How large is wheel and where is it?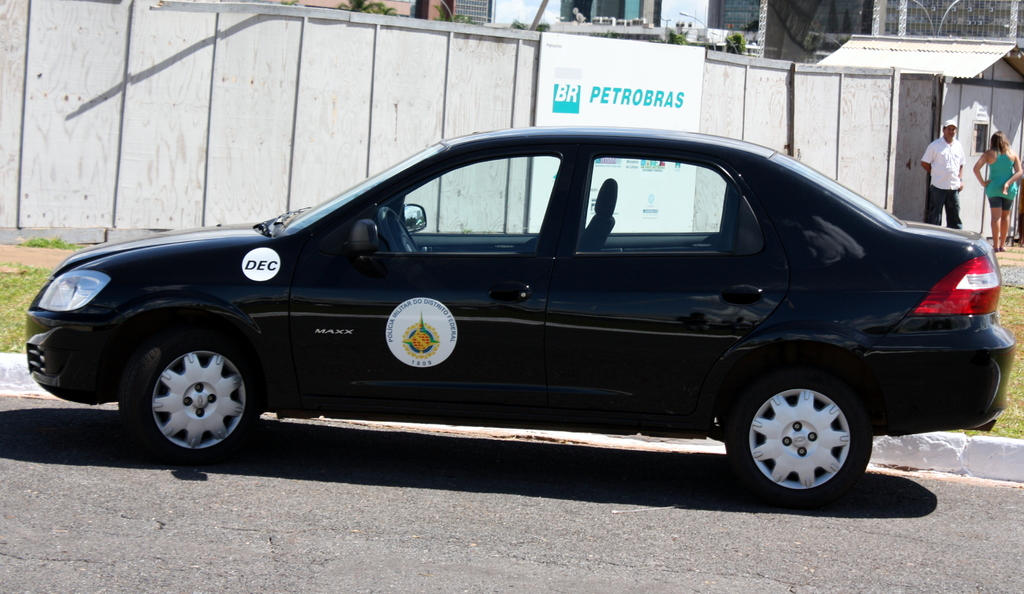
Bounding box: select_region(733, 363, 873, 494).
